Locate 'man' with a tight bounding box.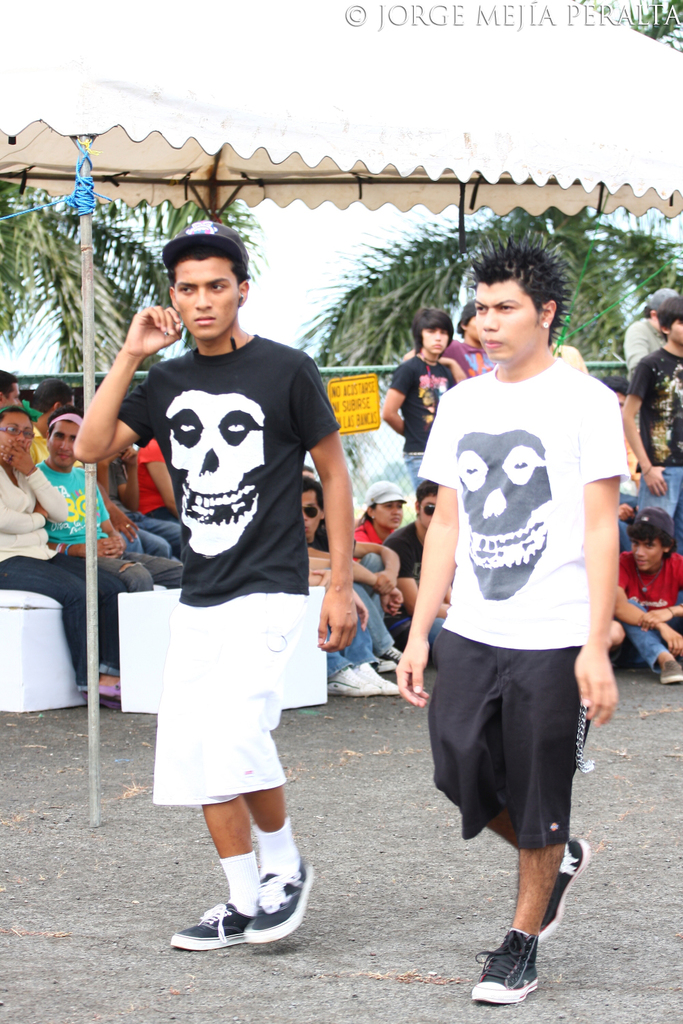
(77,222,372,954).
